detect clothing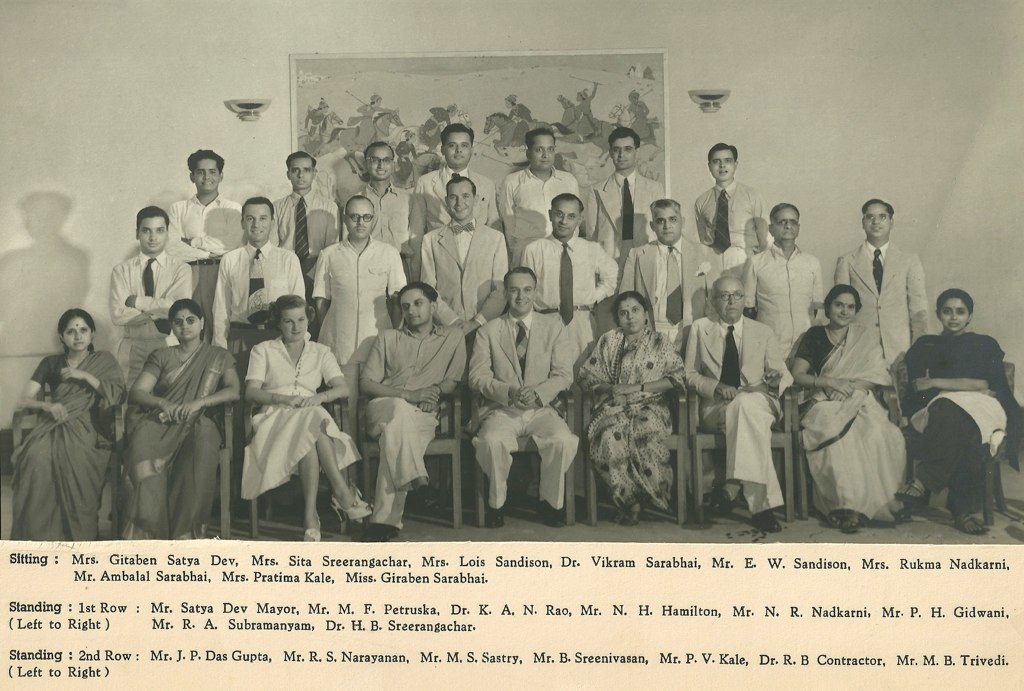
detection(358, 299, 469, 520)
